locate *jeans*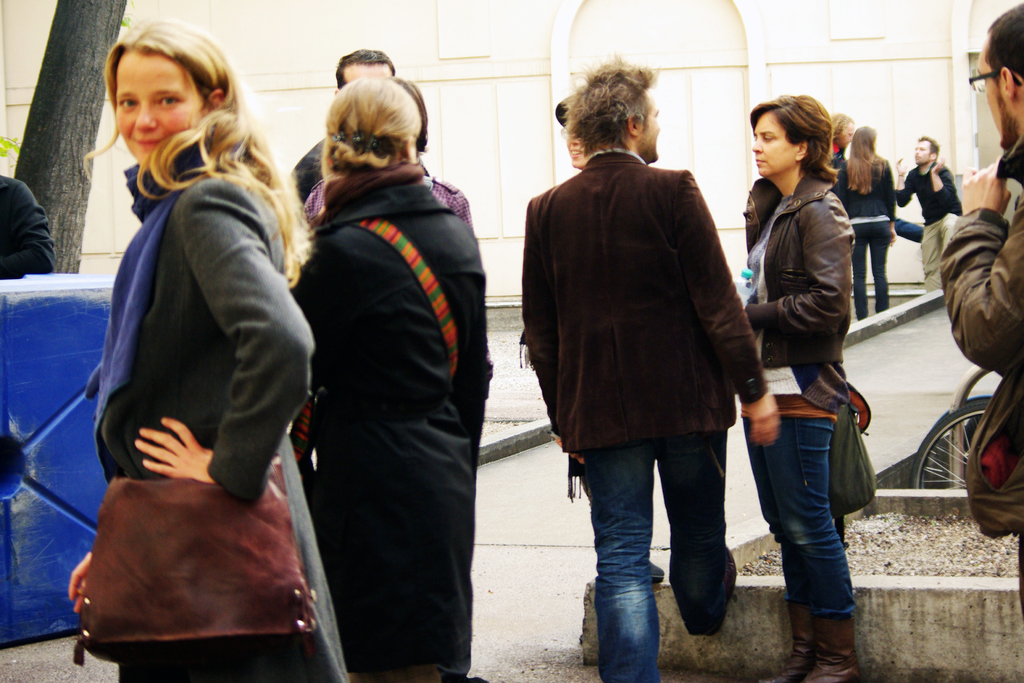
[850,223,890,317]
